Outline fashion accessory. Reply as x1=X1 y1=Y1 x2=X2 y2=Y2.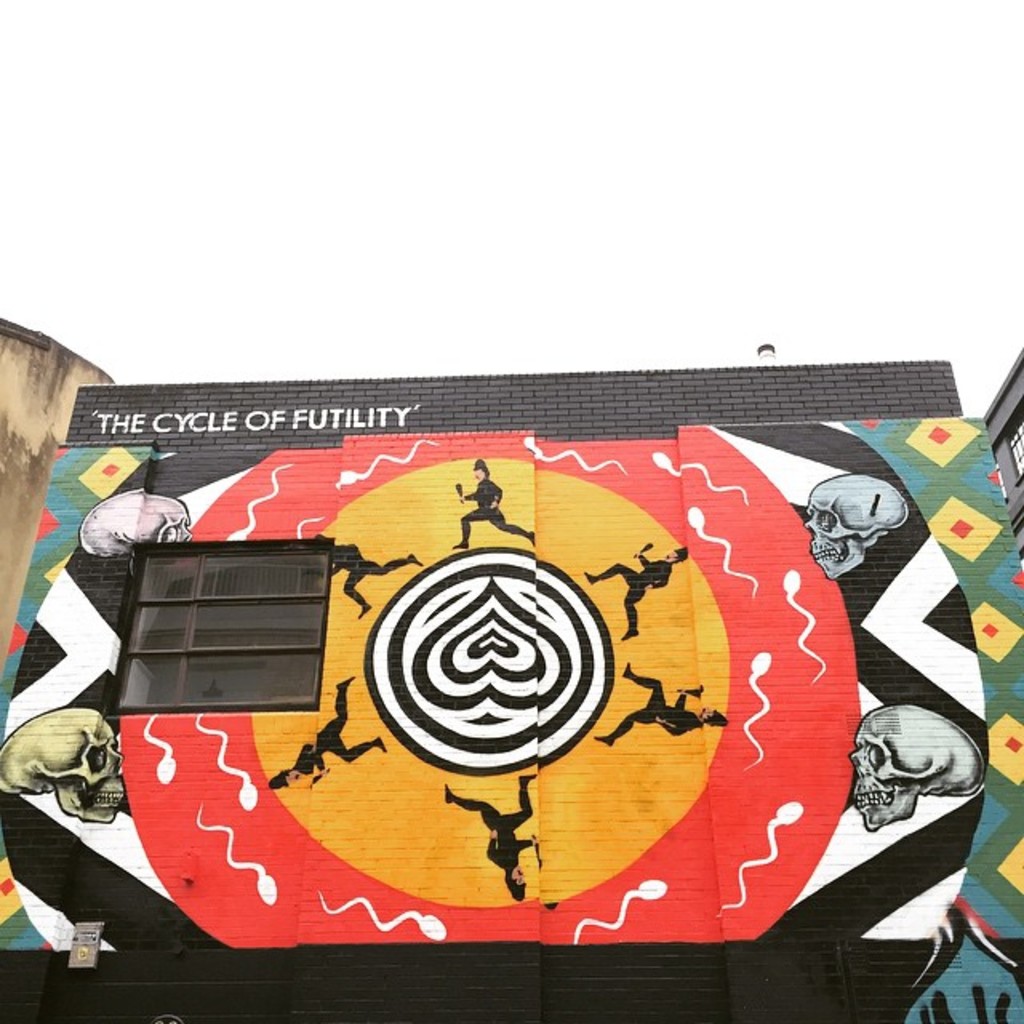
x1=675 y1=547 x2=694 y2=558.
